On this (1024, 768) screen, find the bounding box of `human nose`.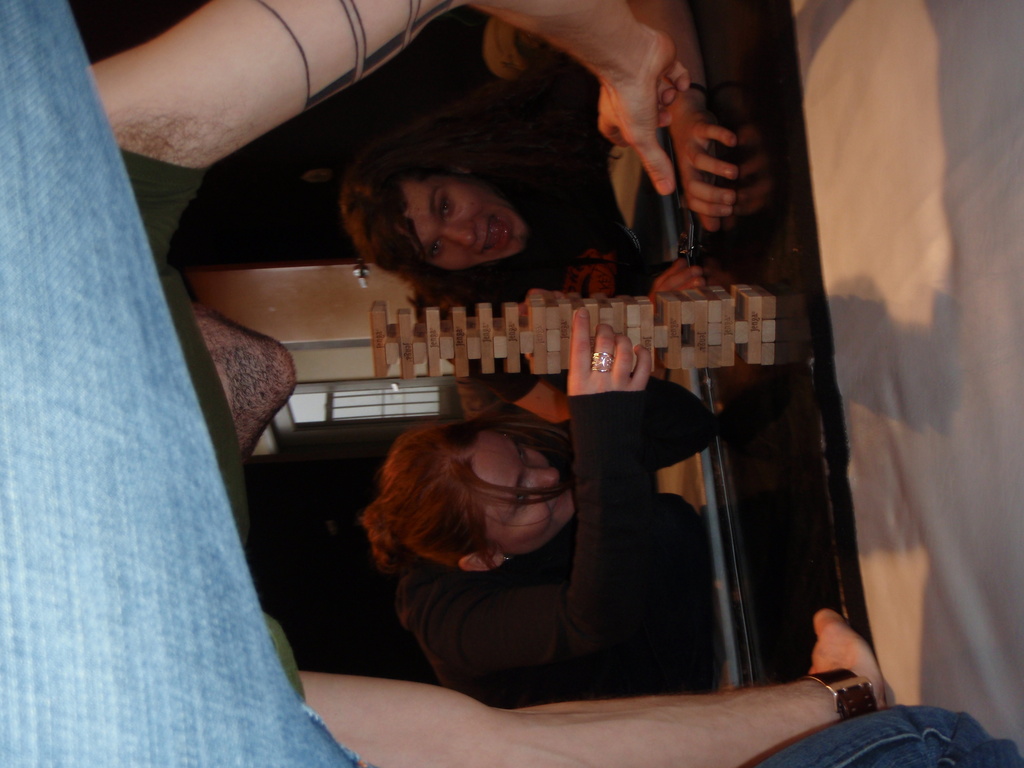
Bounding box: 443,223,477,252.
